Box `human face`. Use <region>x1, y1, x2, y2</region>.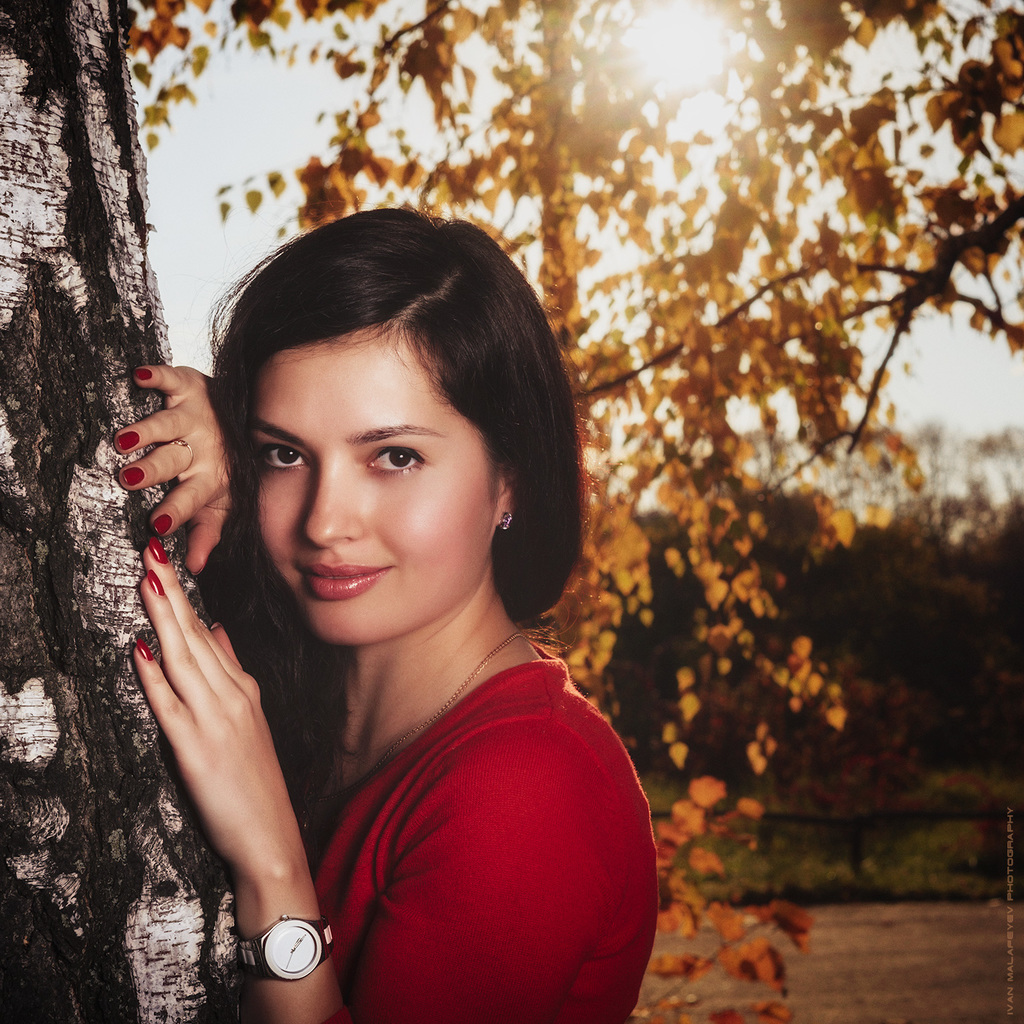
<region>257, 330, 496, 641</region>.
